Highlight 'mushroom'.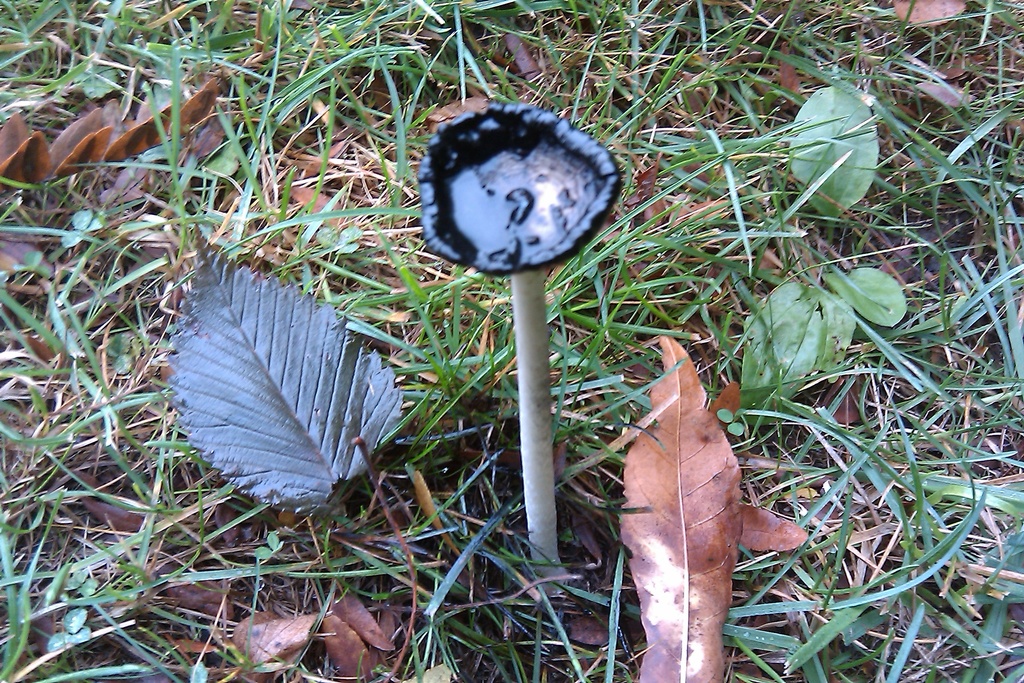
Highlighted region: (left=416, top=102, right=619, bottom=560).
